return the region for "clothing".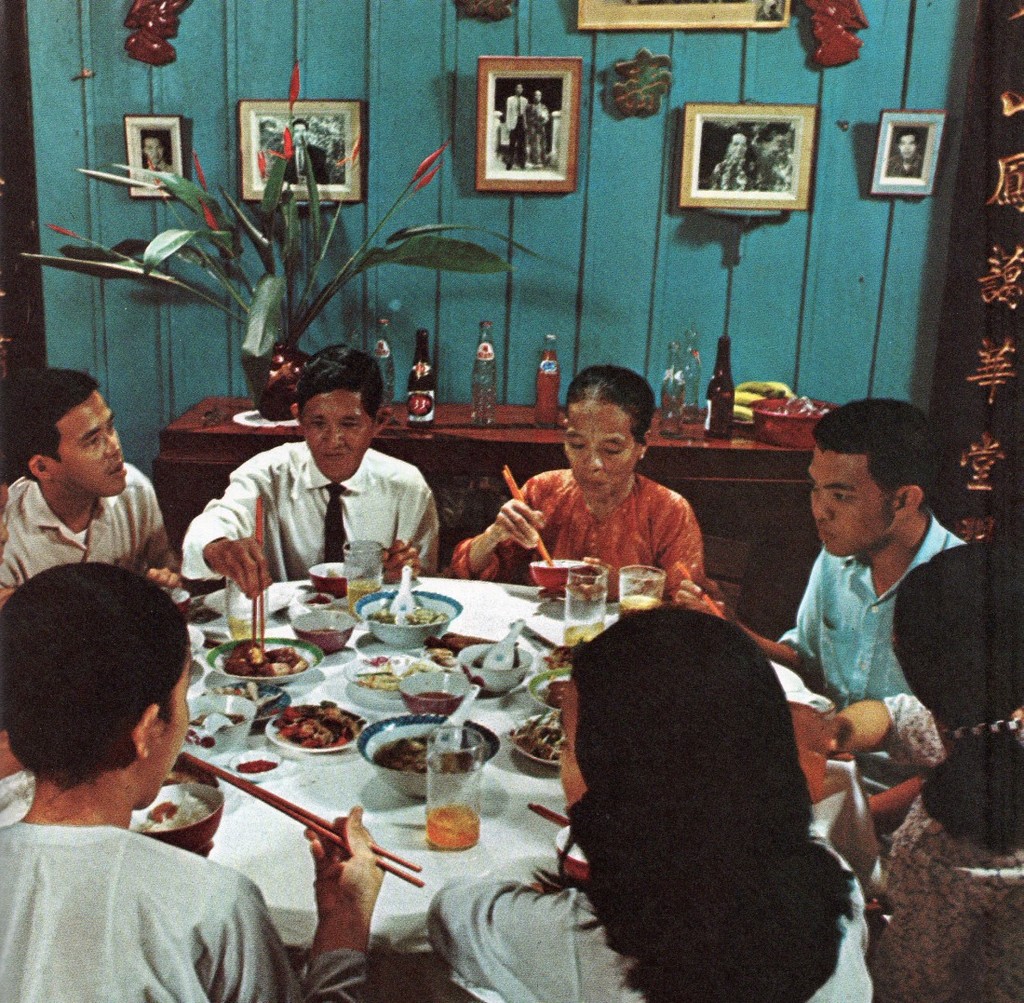
pyautogui.locateOnScreen(709, 161, 758, 191).
